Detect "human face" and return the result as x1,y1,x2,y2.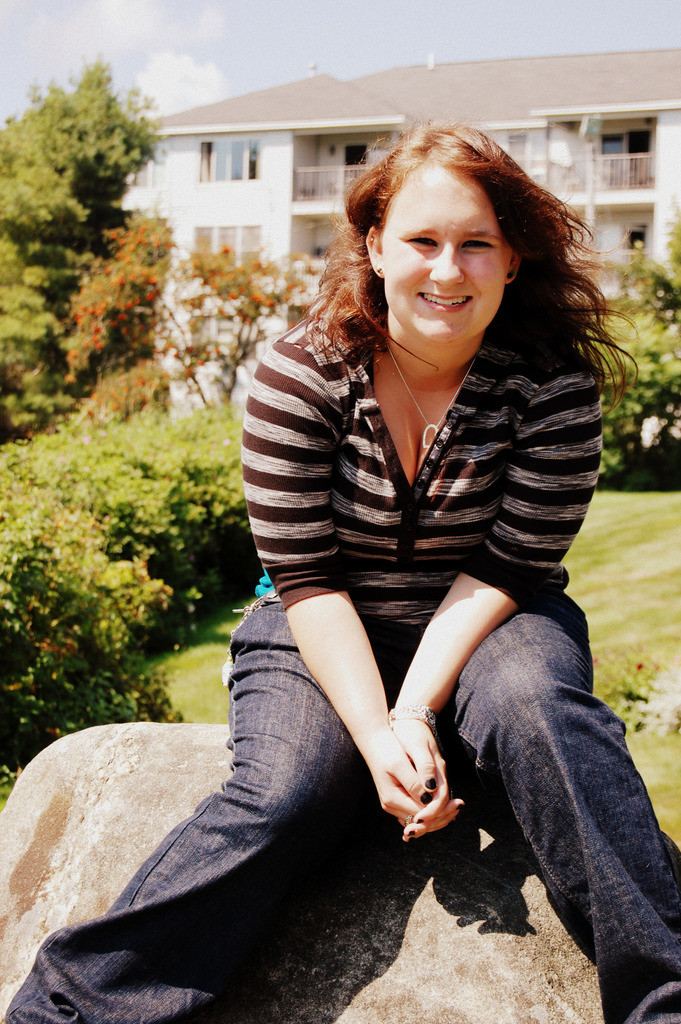
382,160,511,342.
